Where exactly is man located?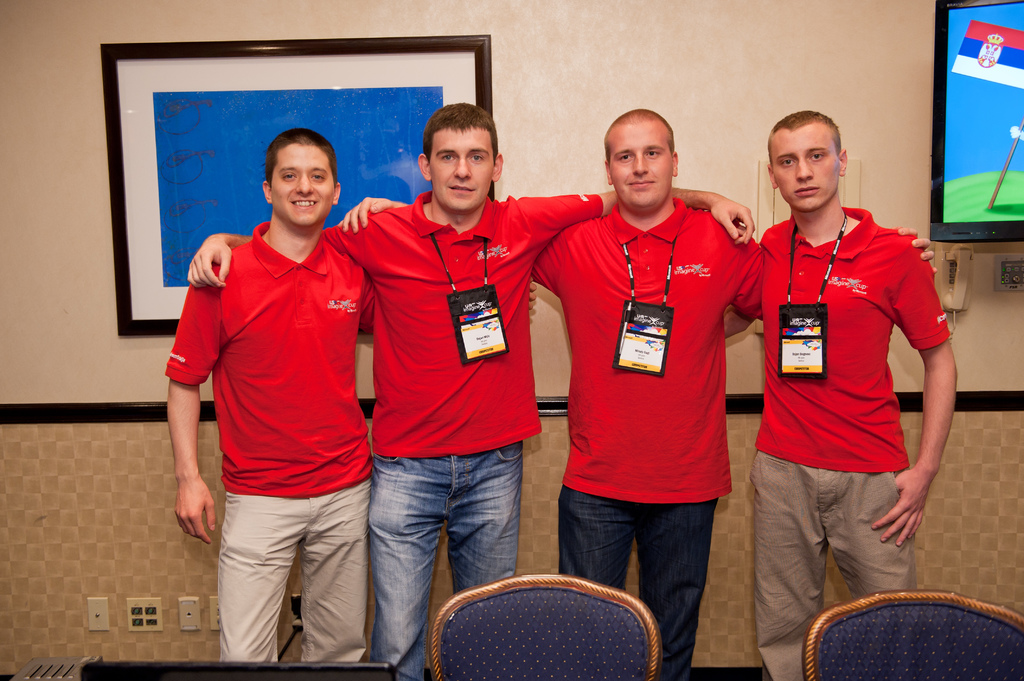
Its bounding box is [168, 129, 378, 664].
